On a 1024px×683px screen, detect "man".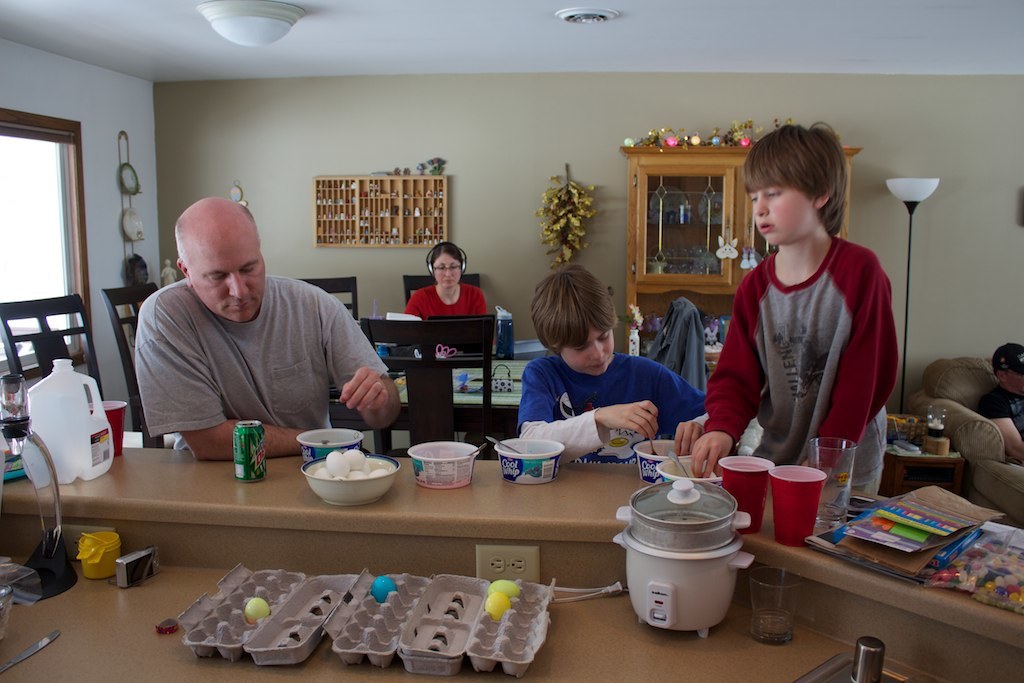
pyautogui.locateOnScreen(133, 193, 404, 465).
